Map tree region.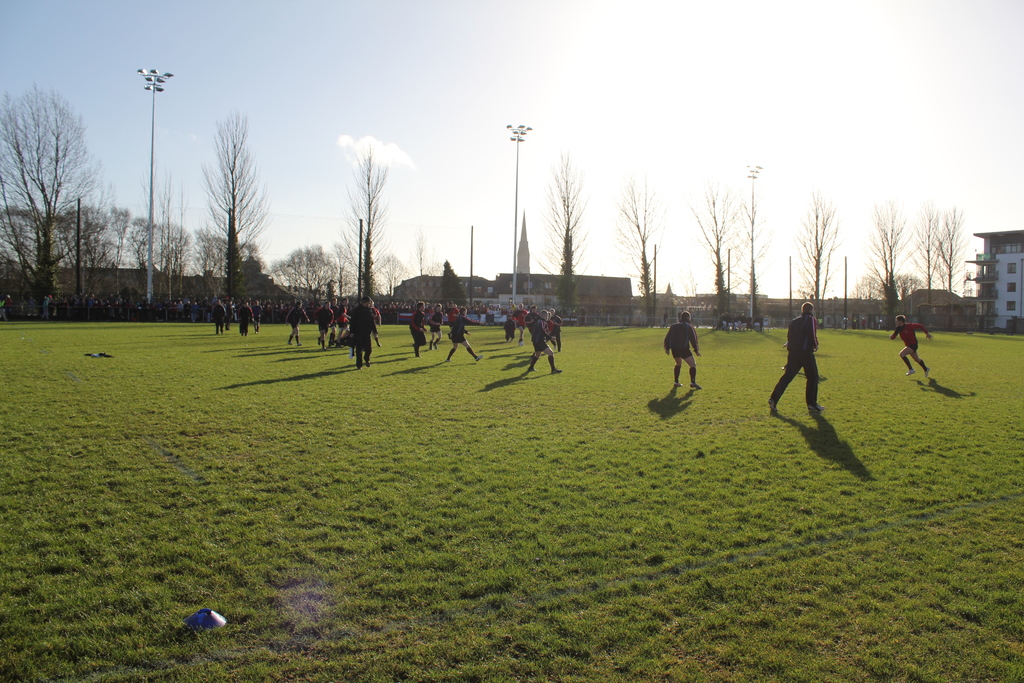
Mapped to {"x1": 618, "y1": 170, "x2": 664, "y2": 329}.
